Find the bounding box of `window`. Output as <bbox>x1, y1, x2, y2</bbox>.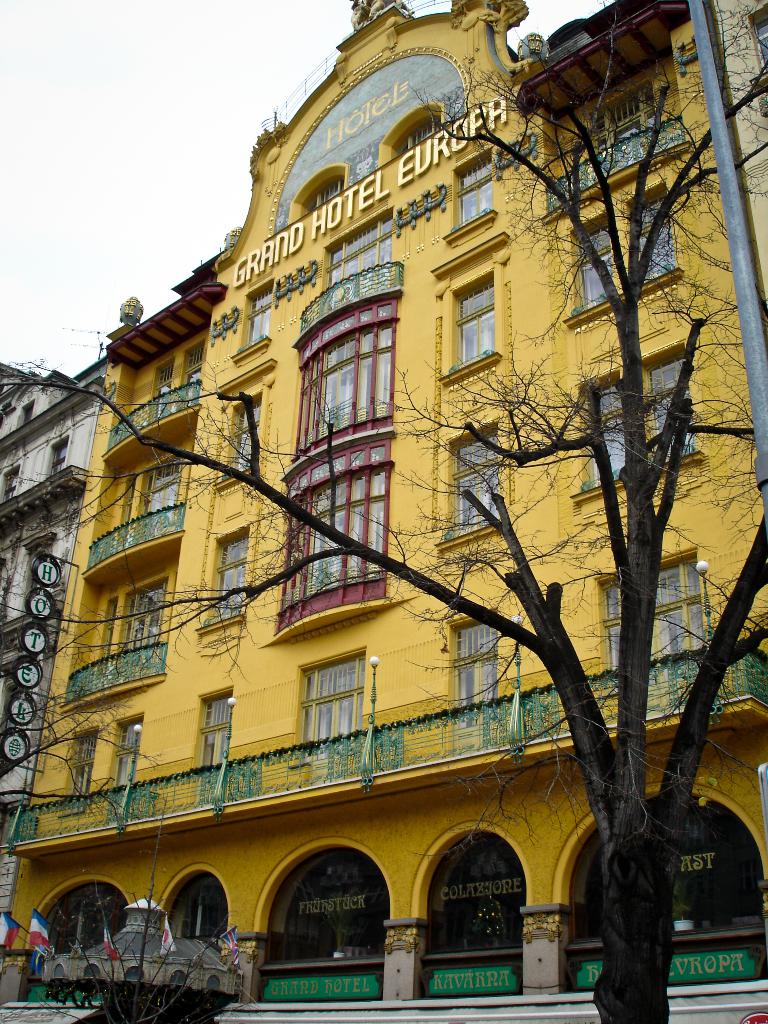
<bbox>148, 355, 176, 416</bbox>.
